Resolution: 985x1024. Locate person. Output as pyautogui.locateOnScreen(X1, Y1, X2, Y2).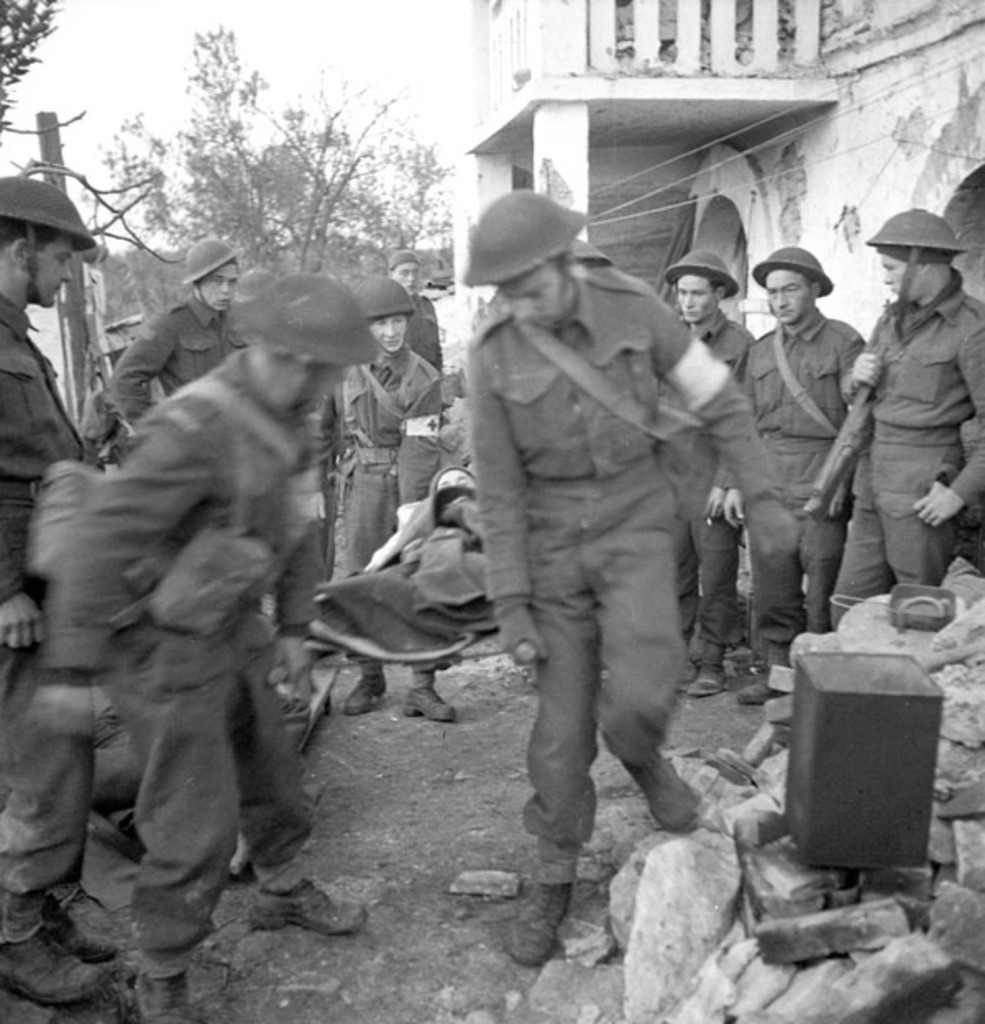
pyautogui.locateOnScreen(703, 230, 868, 706).
